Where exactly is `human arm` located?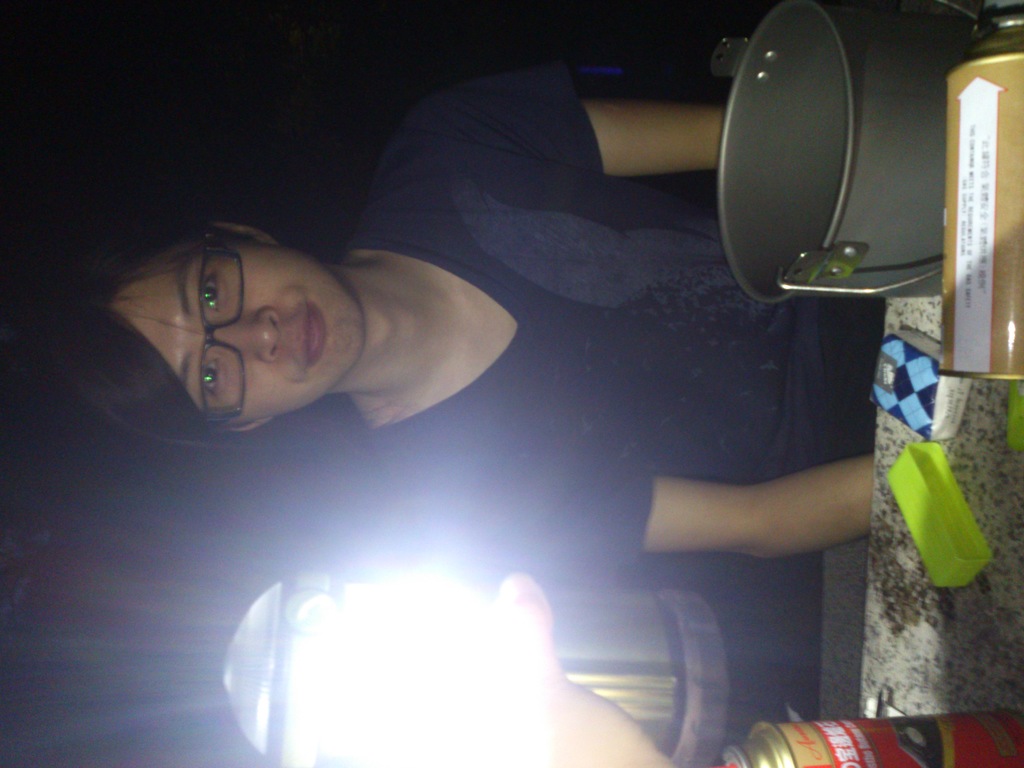
Its bounding box is 402,56,727,180.
